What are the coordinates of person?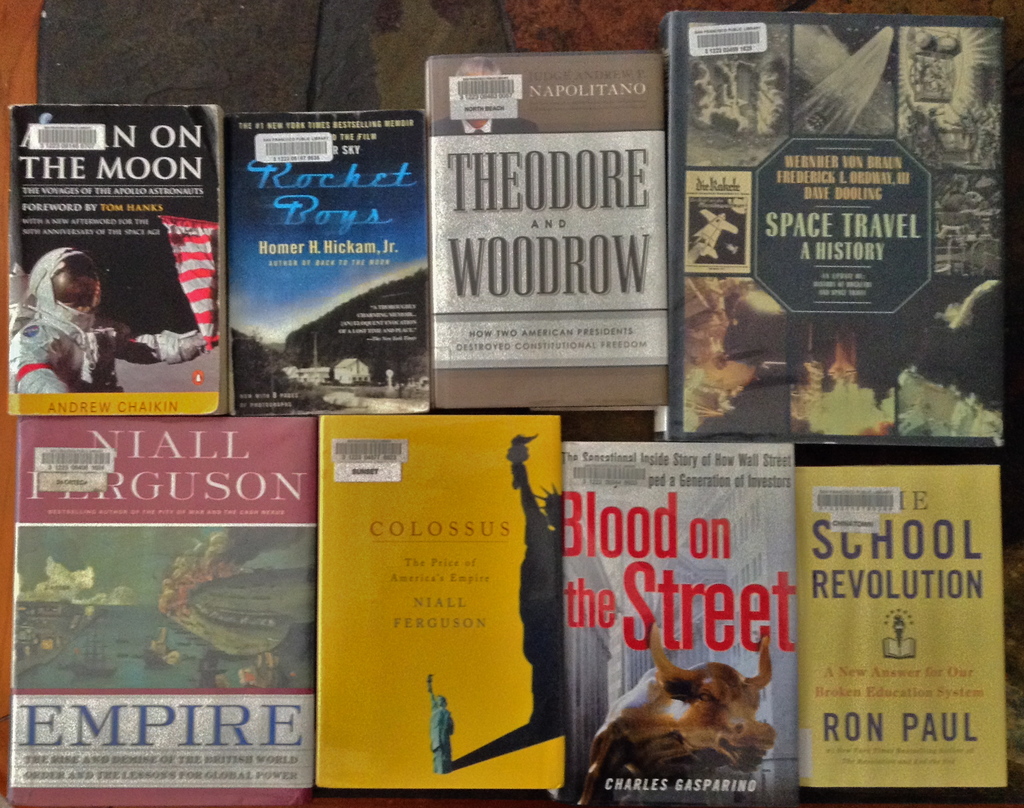
select_region(26, 241, 175, 400).
